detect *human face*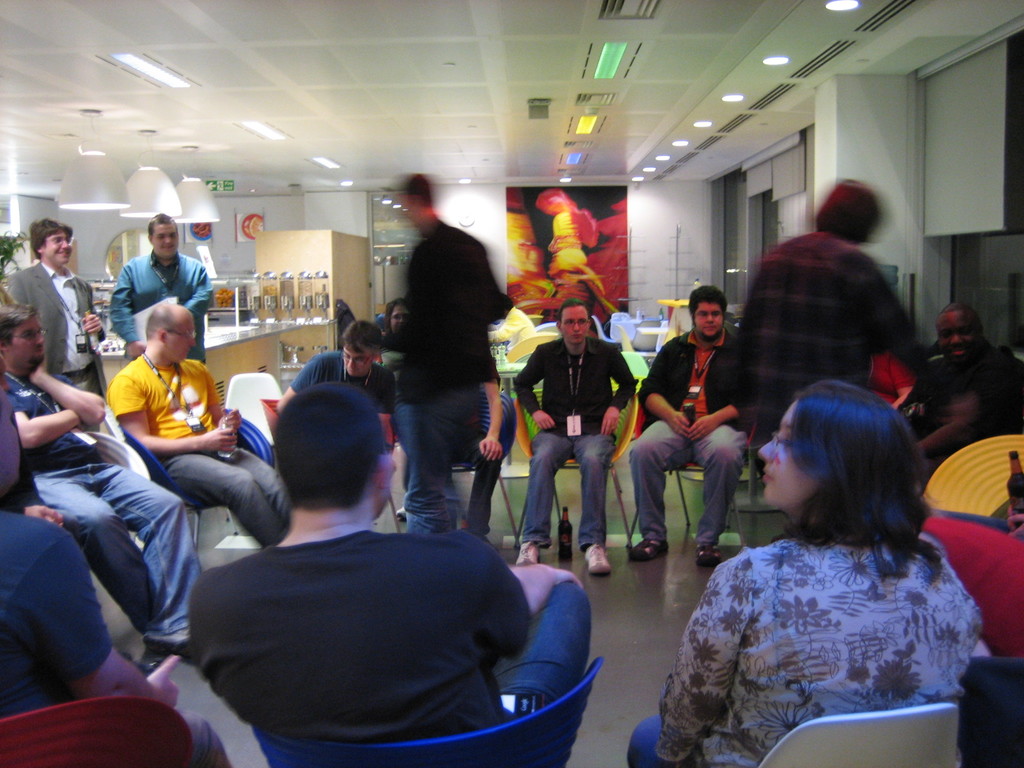
region(43, 230, 72, 266)
